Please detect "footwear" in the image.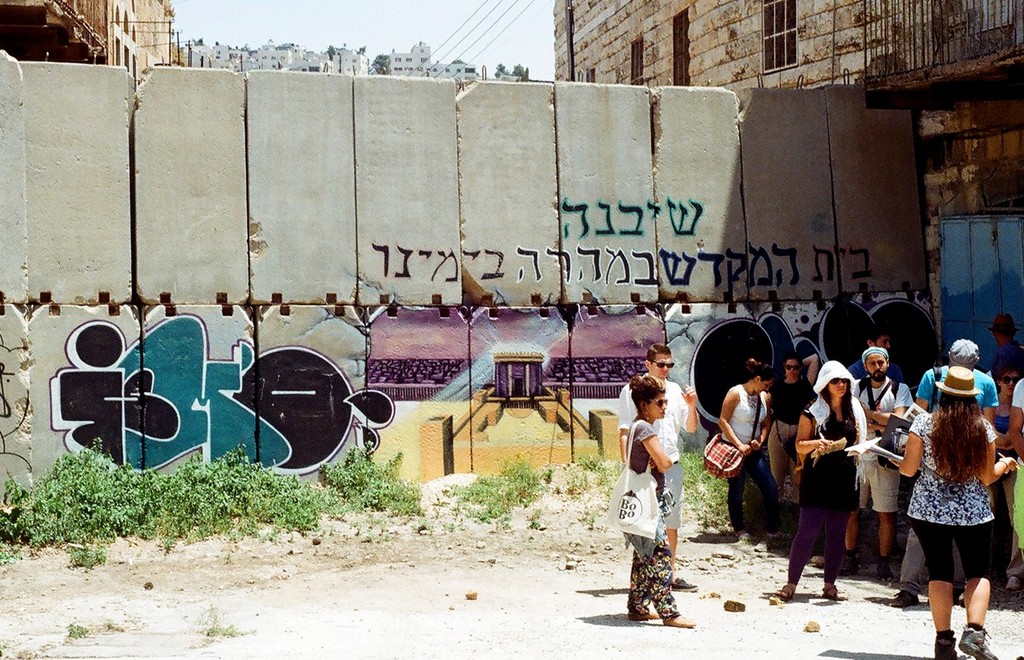
938,630,961,659.
